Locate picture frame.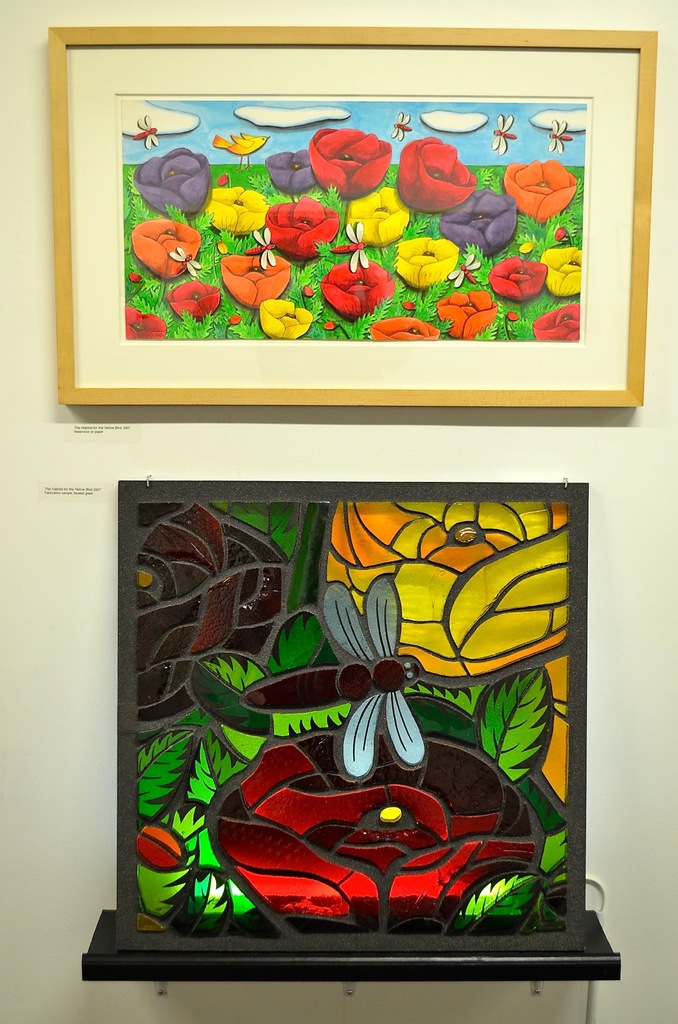
Bounding box: BBox(116, 476, 588, 952).
